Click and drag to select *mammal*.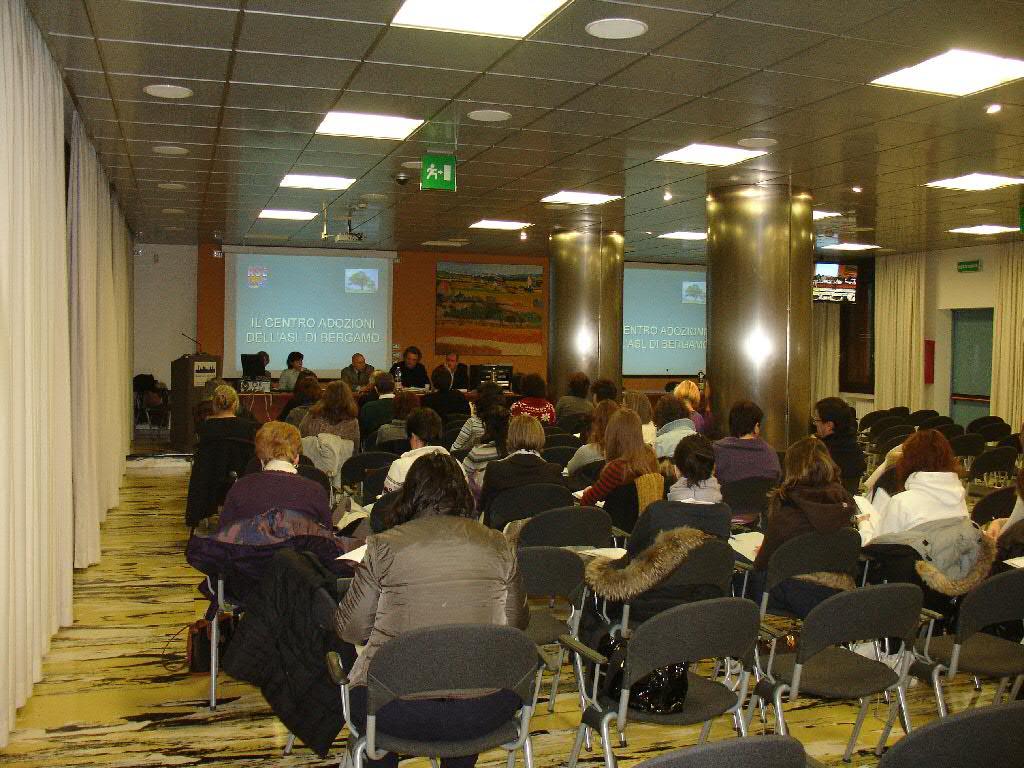
Selection: Rect(342, 352, 381, 392).
